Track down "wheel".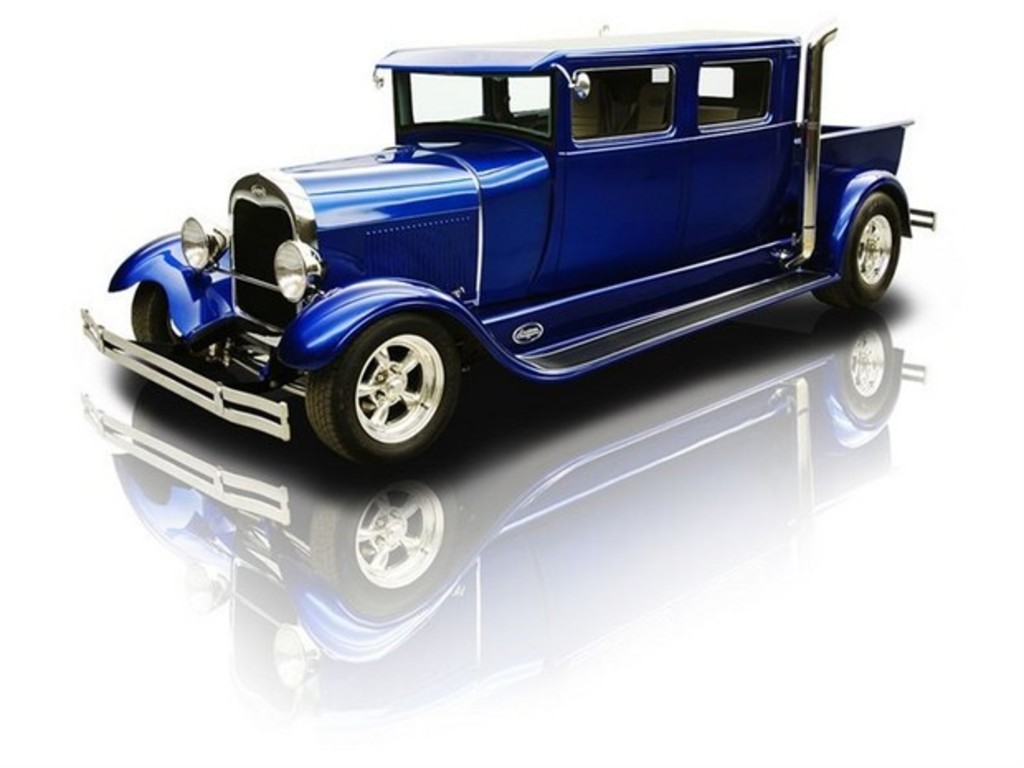
Tracked to 130:276:177:352.
